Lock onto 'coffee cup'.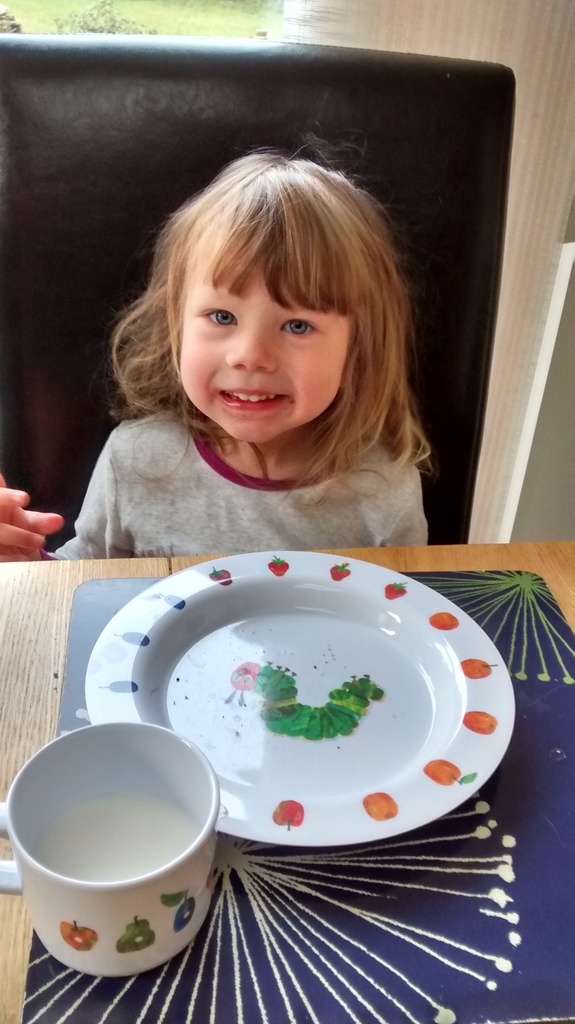
Locked: x1=0, y1=721, x2=220, y2=979.
